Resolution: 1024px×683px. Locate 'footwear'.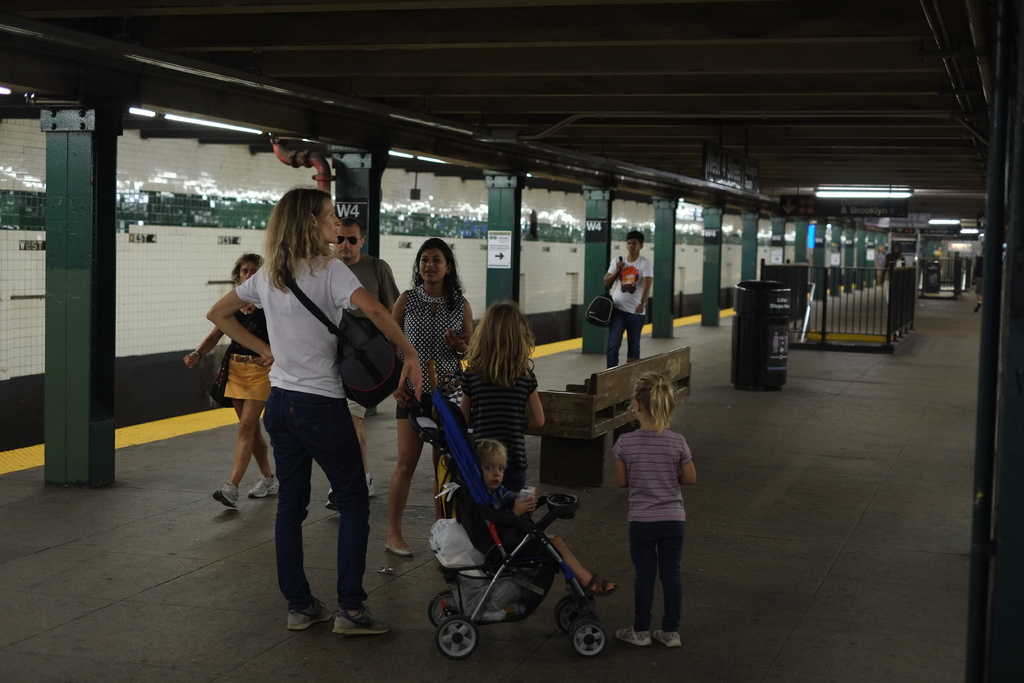
pyautogui.locateOnScreen(360, 468, 376, 500).
